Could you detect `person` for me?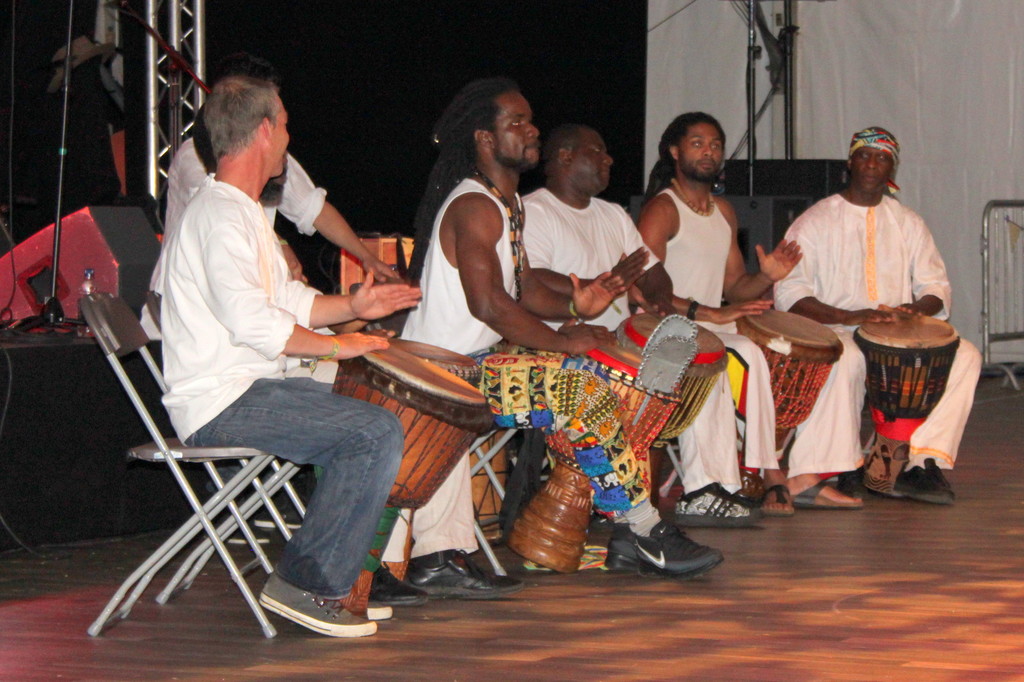
Detection result: pyautogui.locateOnScreen(519, 121, 764, 527).
